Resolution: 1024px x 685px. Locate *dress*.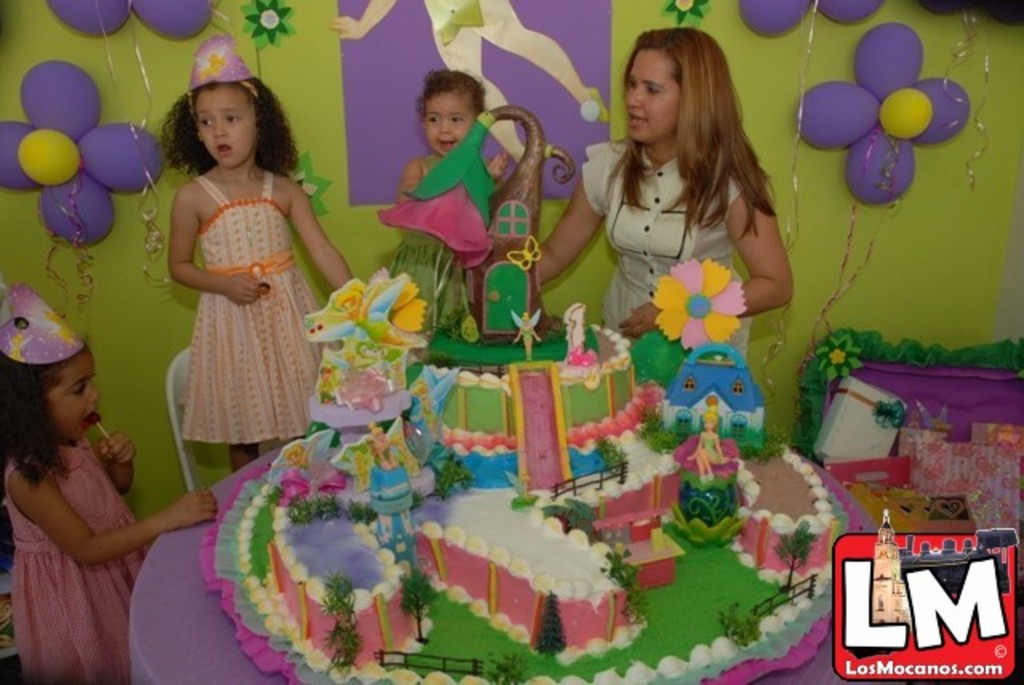
(384,152,477,334).
